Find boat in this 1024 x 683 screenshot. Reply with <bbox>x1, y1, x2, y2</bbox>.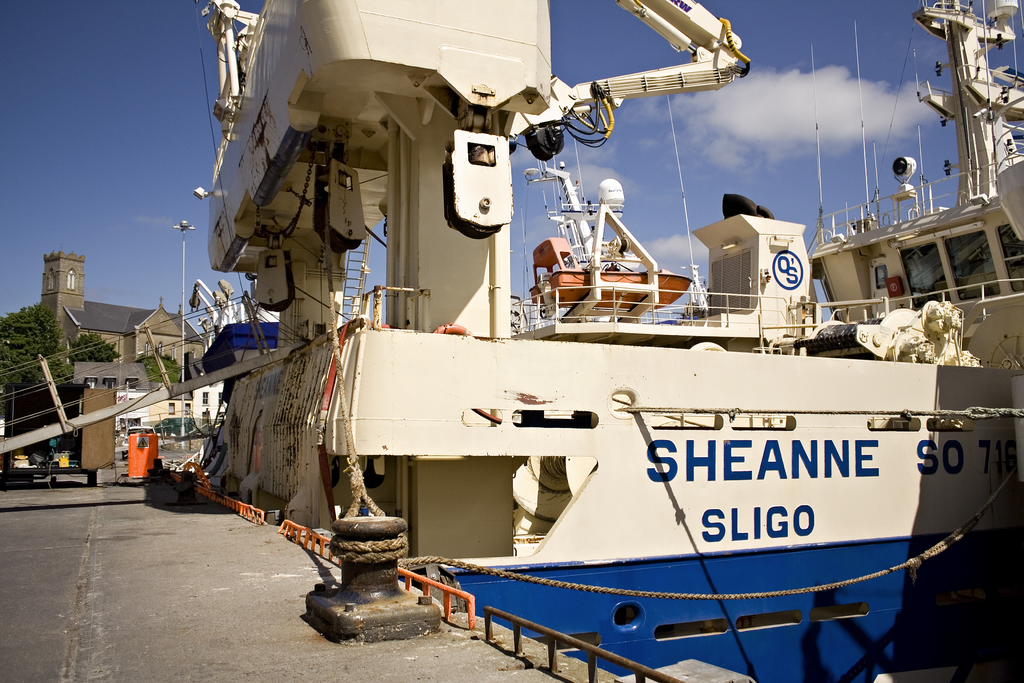
<bbox>779, 17, 1023, 359</bbox>.
